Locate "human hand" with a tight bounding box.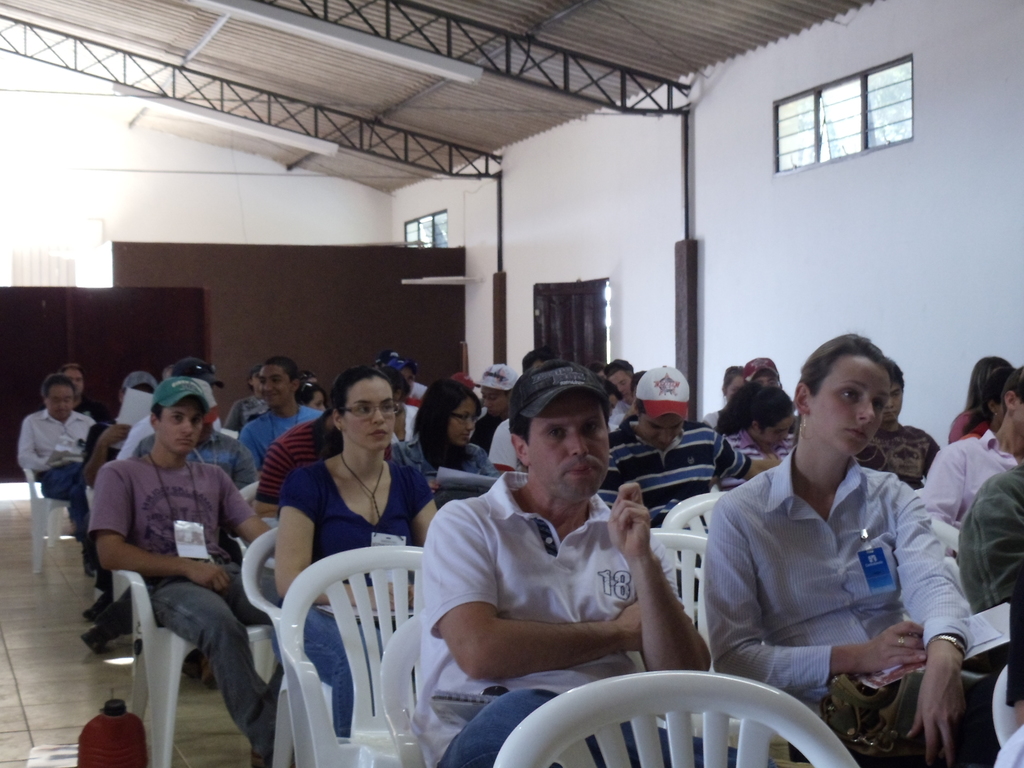
{"x1": 855, "y1": 620, "x2": 929, "y2": 678}.
